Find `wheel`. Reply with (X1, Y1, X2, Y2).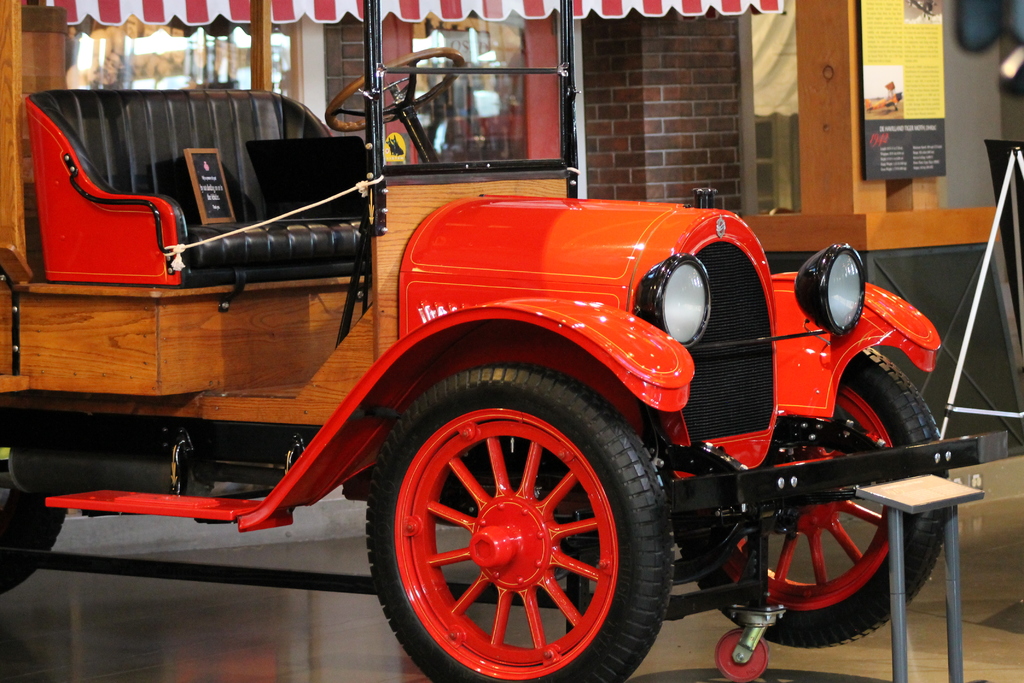
(0, 490, 65, 592).
